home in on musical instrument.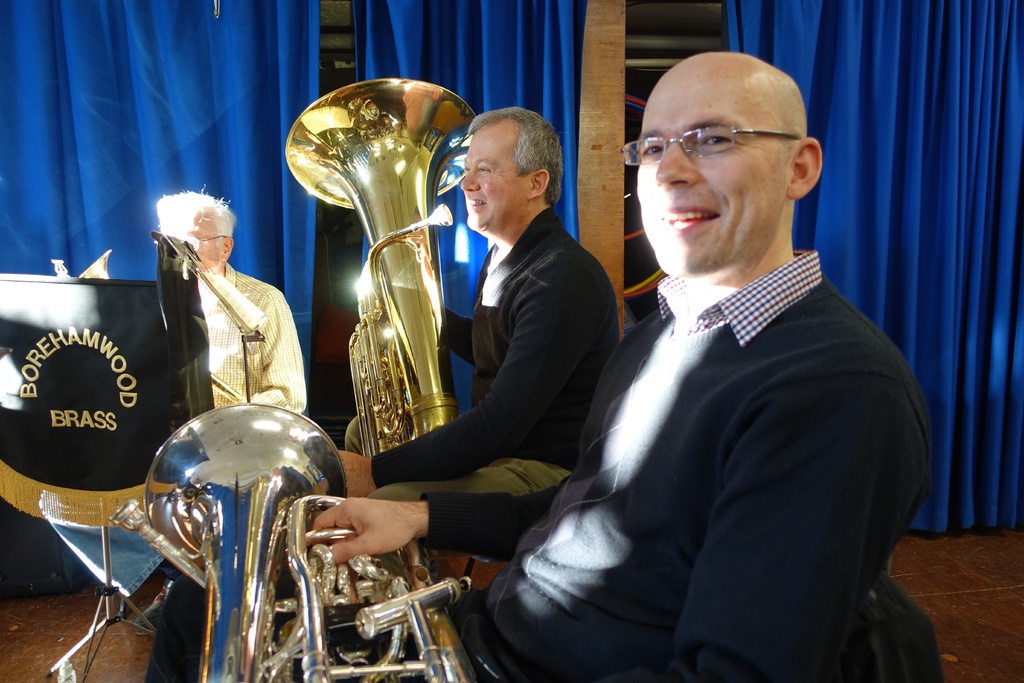
Homed in at <bbox>44, 240, 257, 404</bbox>.
